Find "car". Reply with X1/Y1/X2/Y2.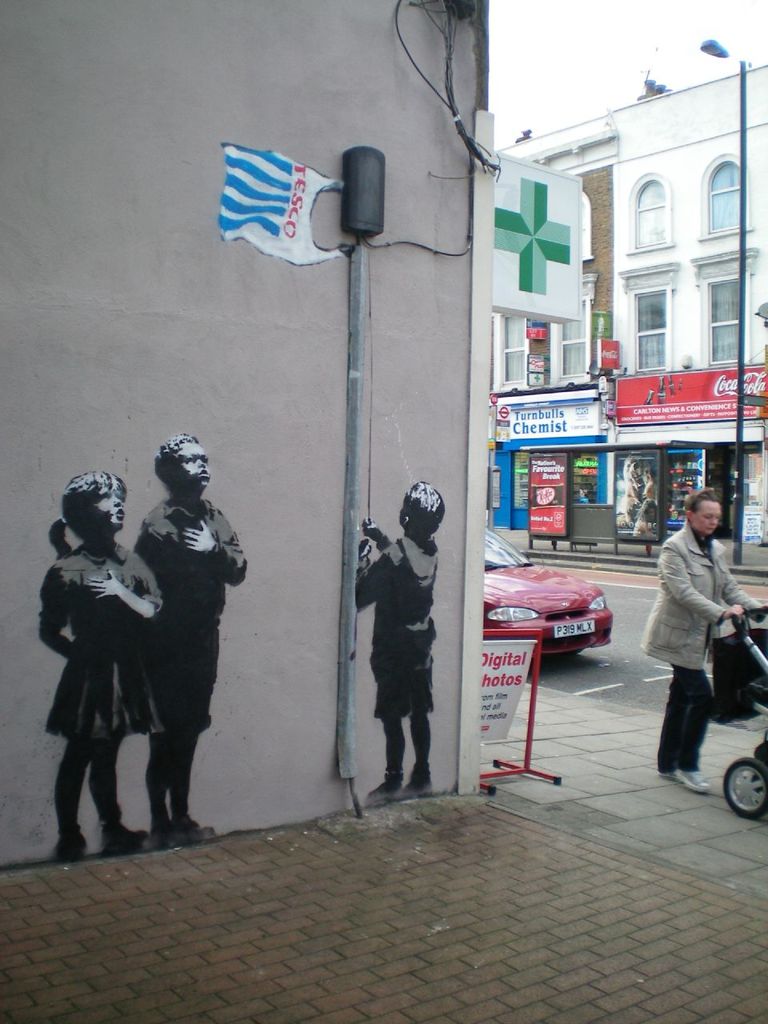
482/519/618/672.
